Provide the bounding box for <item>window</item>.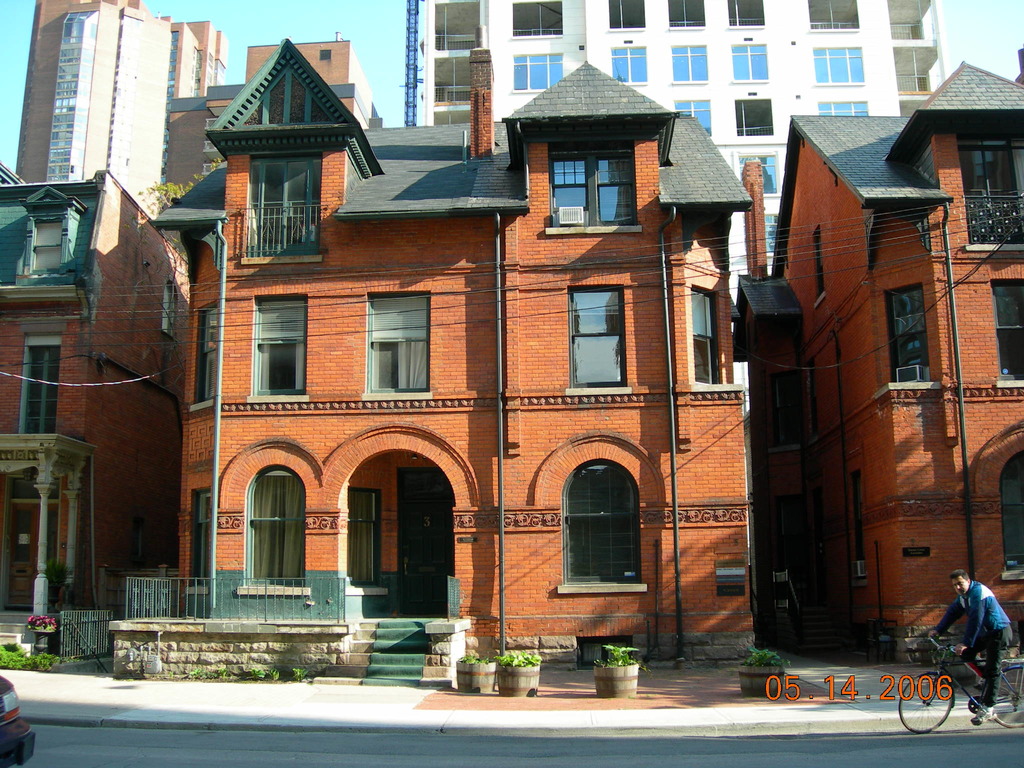
510 51 563 95.
